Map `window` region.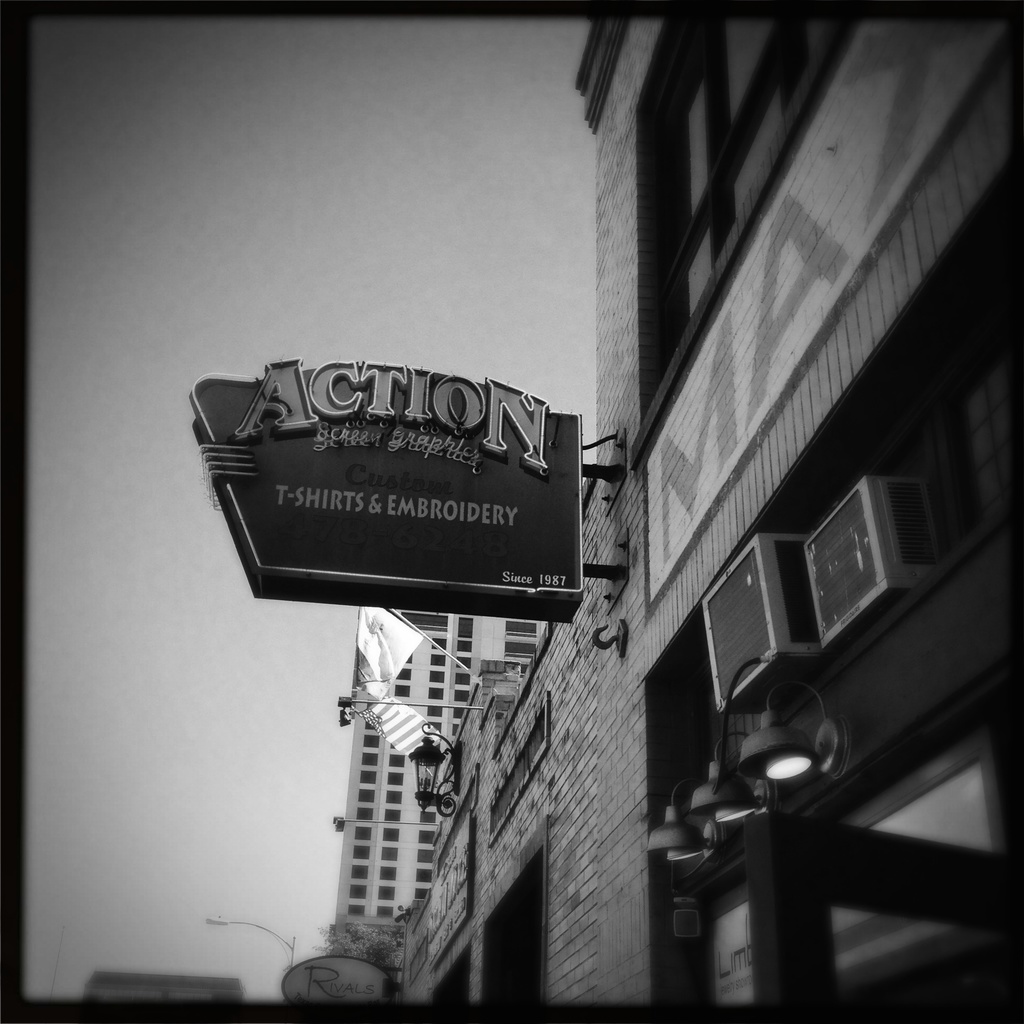
Mapped to bbox=[357, 812, 371, 820].
